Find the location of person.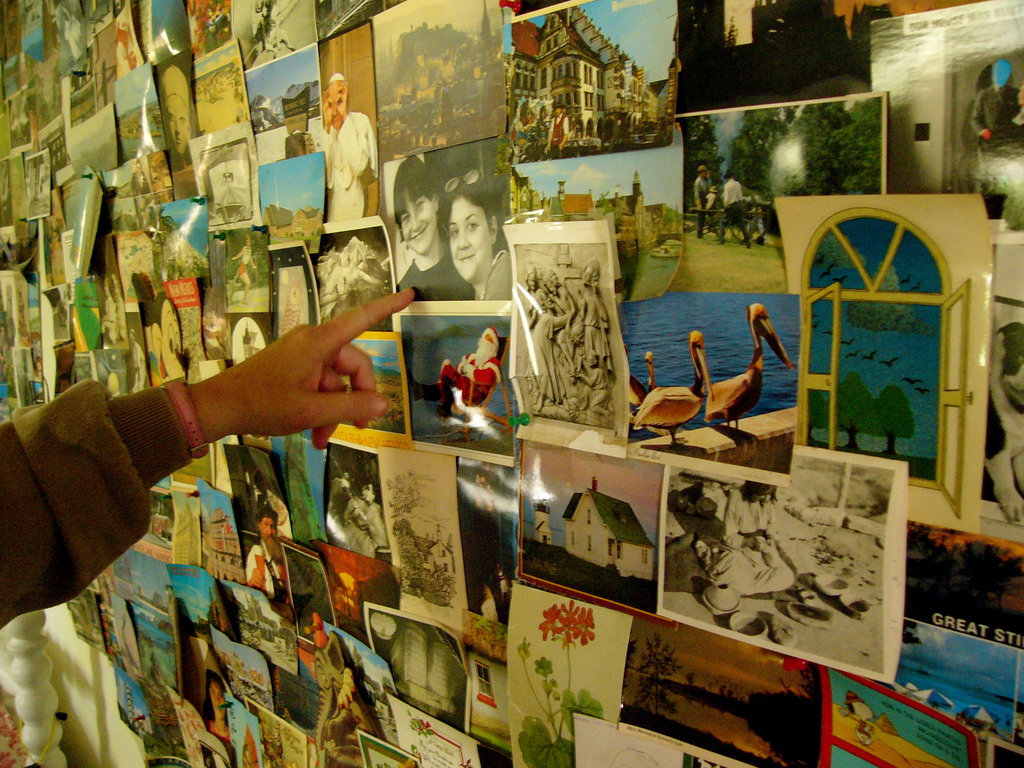
Location: box(202, 667, 231, 750).
